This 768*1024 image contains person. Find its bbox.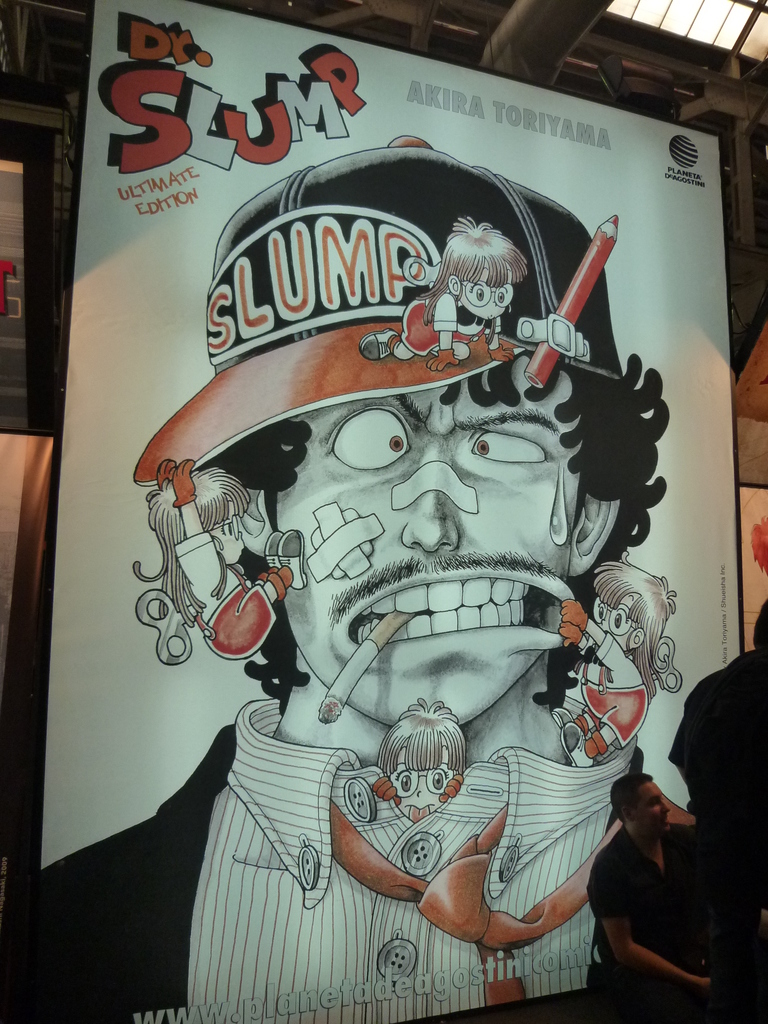
bbox=(666, 608, 767, 1023).
